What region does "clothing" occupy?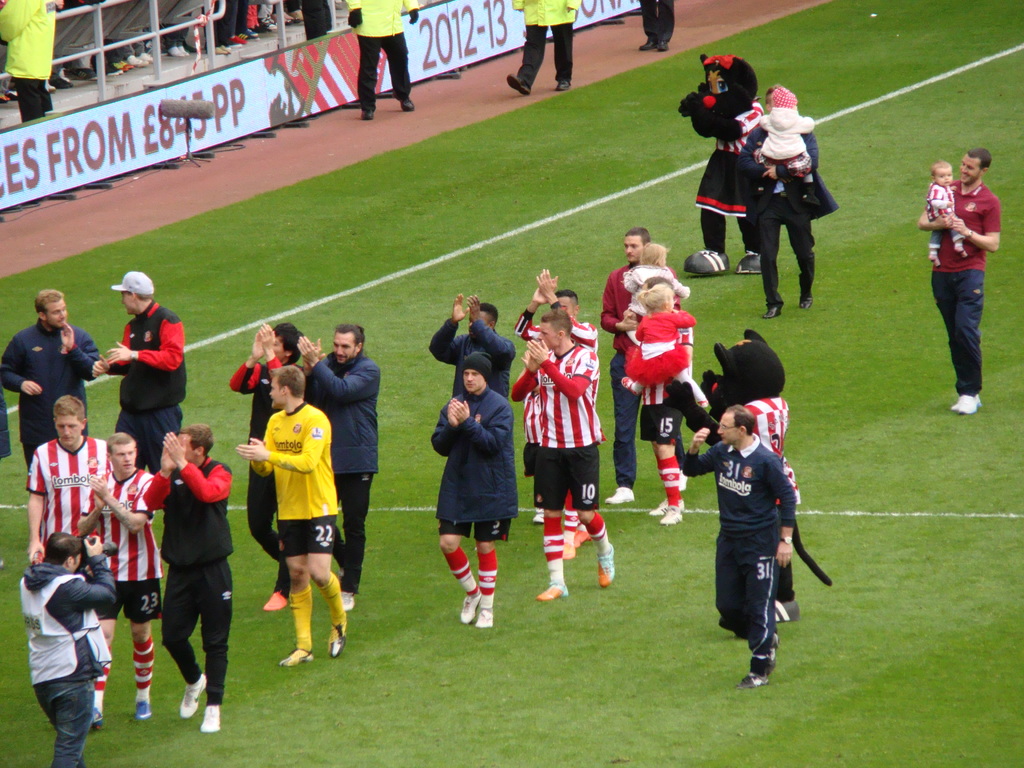
(6,0,52,121).
